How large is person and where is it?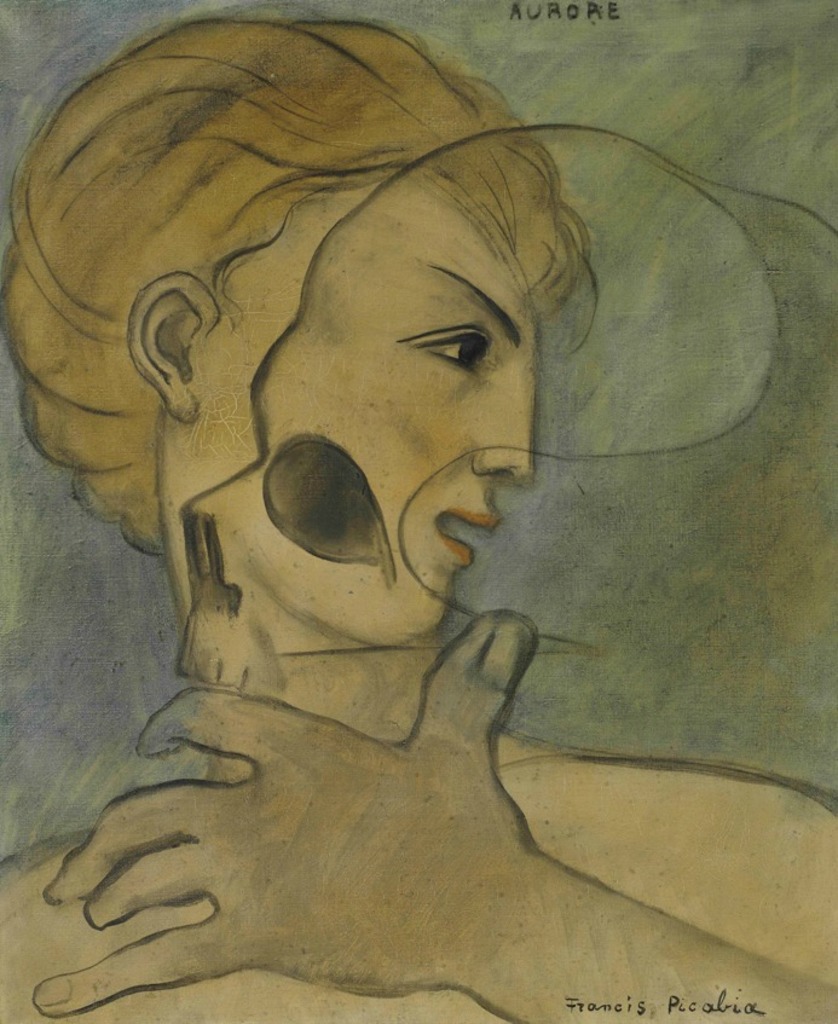
Bounding box: {"x1": 10, "y1": 79, "x2": 796, "y2": 1007}.
